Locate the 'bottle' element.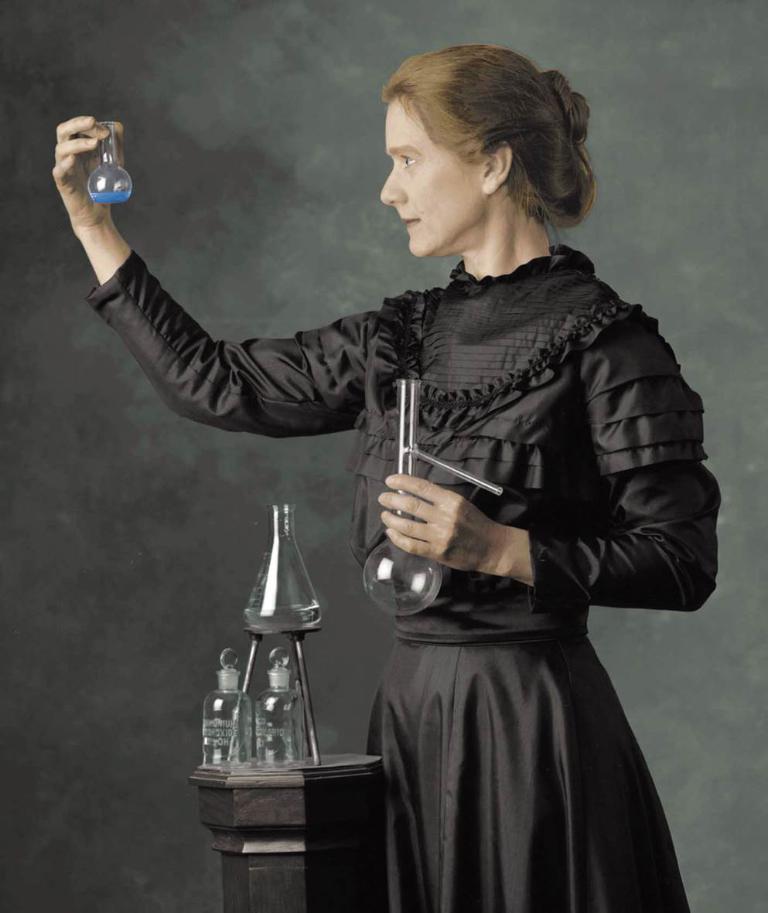
Element bbox: {"x1": 204, "y1": 649, "x2": 253, "y2": 769}.
